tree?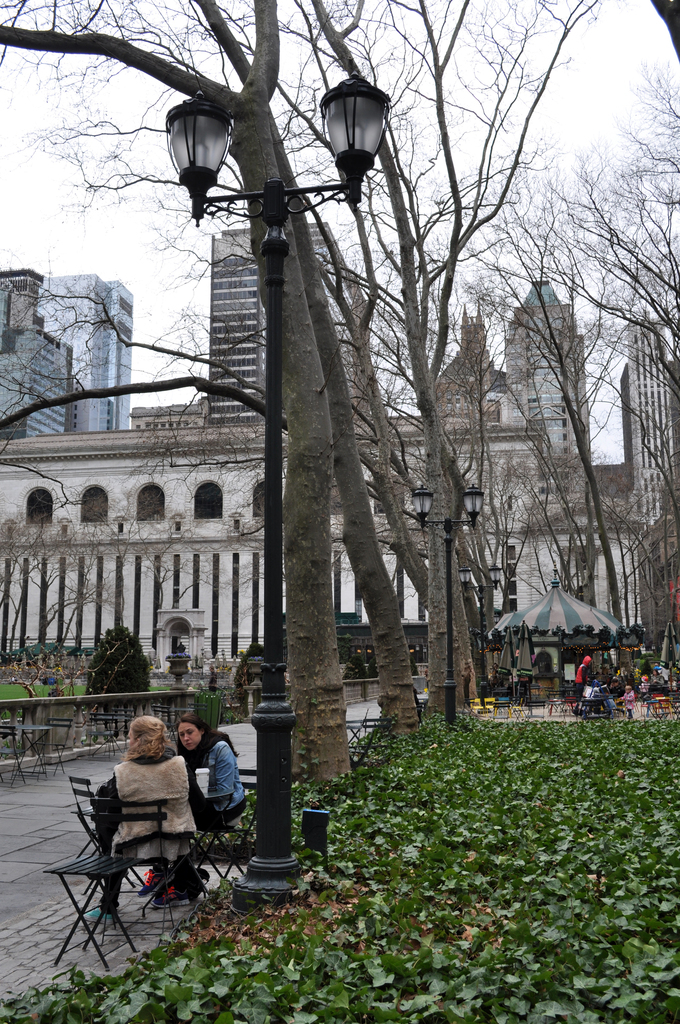
466/50/679/689
